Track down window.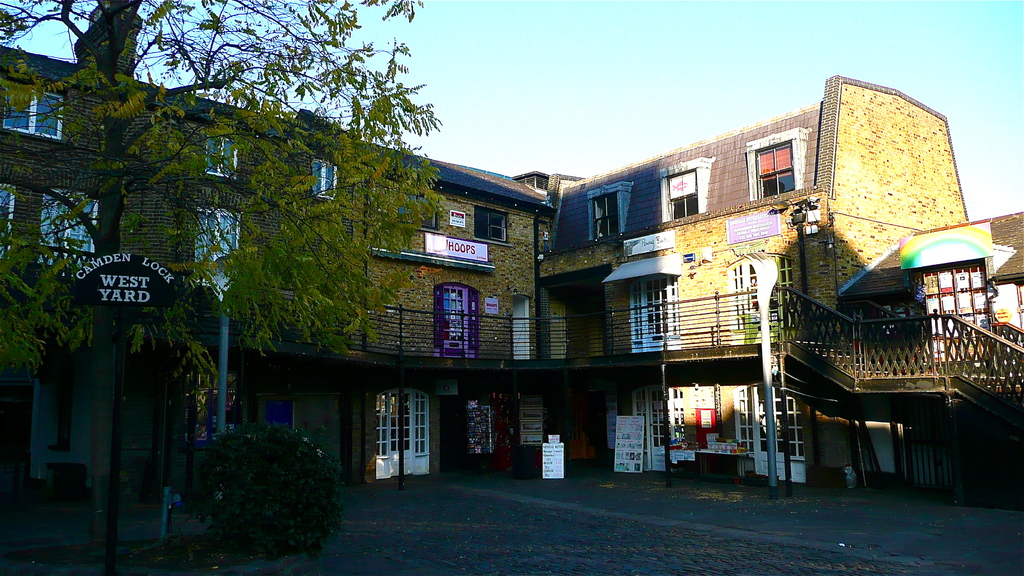
Tracked to rect(0, 182, 15, 259).
